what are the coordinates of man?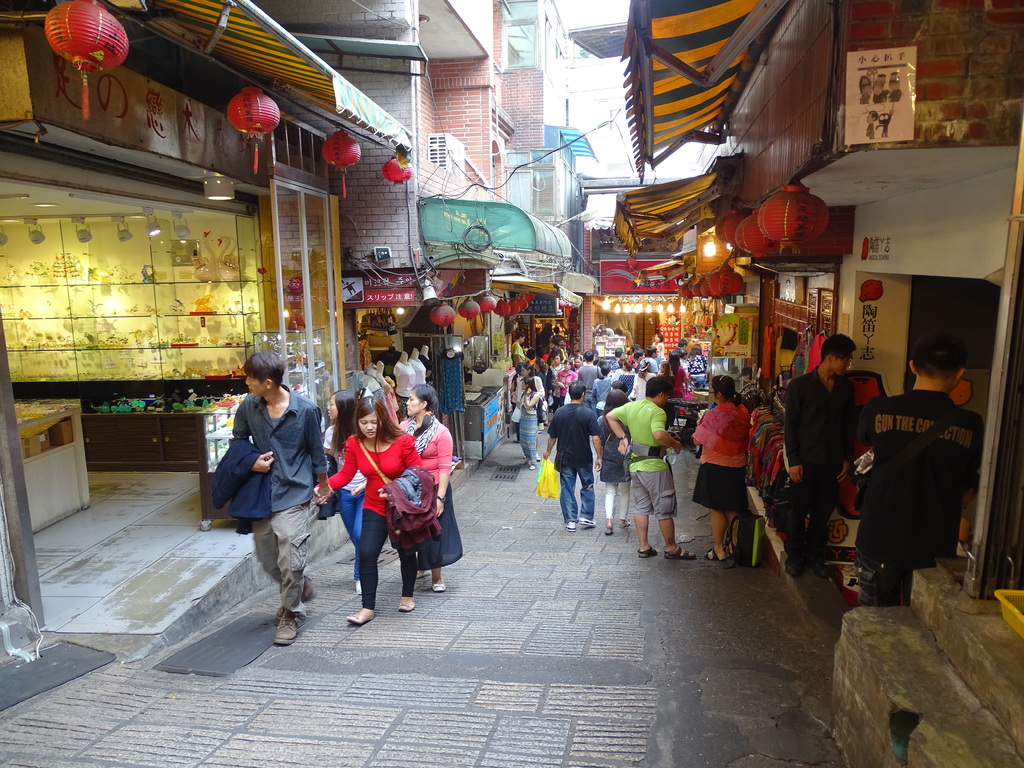
229:349:330:641.
